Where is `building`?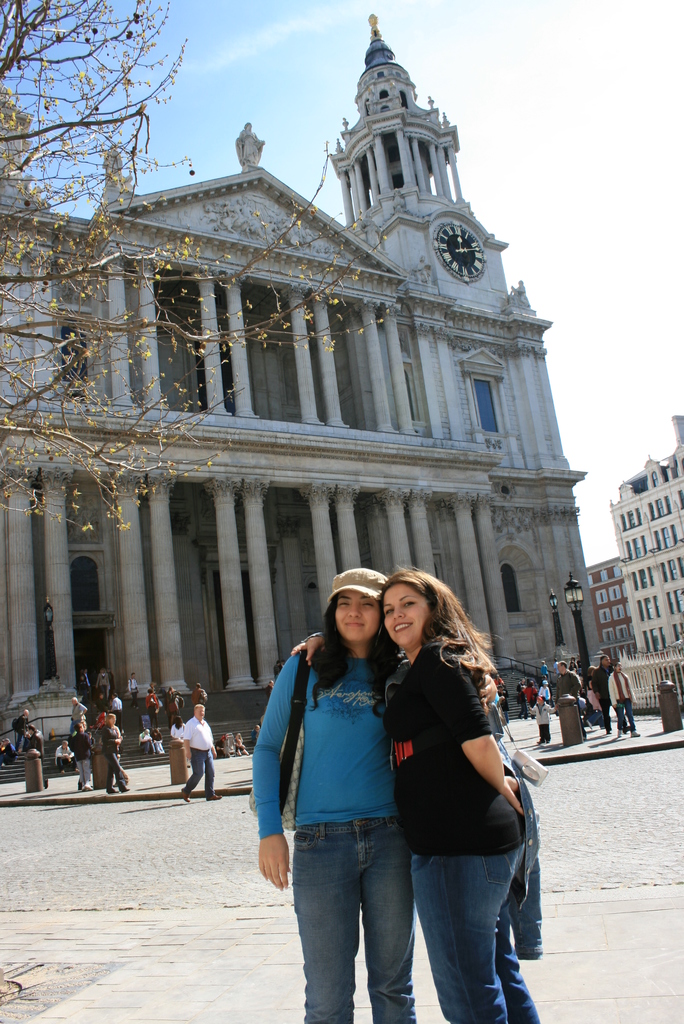
bbox=[0, 13, 608, 783].
